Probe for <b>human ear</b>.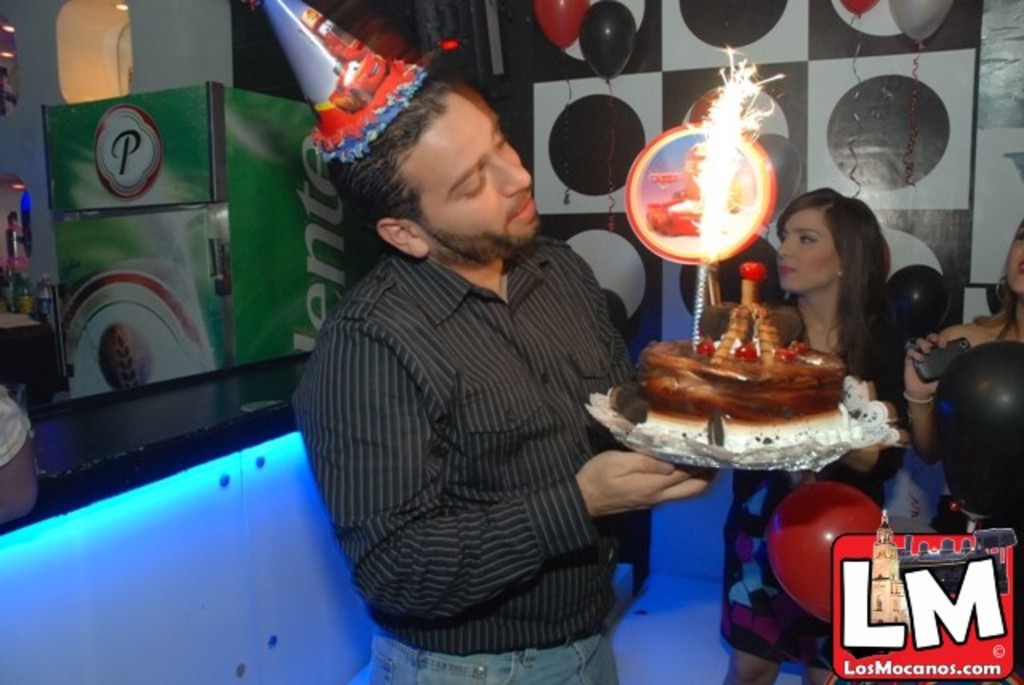
Probe result: {"left": 376, "top": 219, "right": 430, "bottom": 256}.
